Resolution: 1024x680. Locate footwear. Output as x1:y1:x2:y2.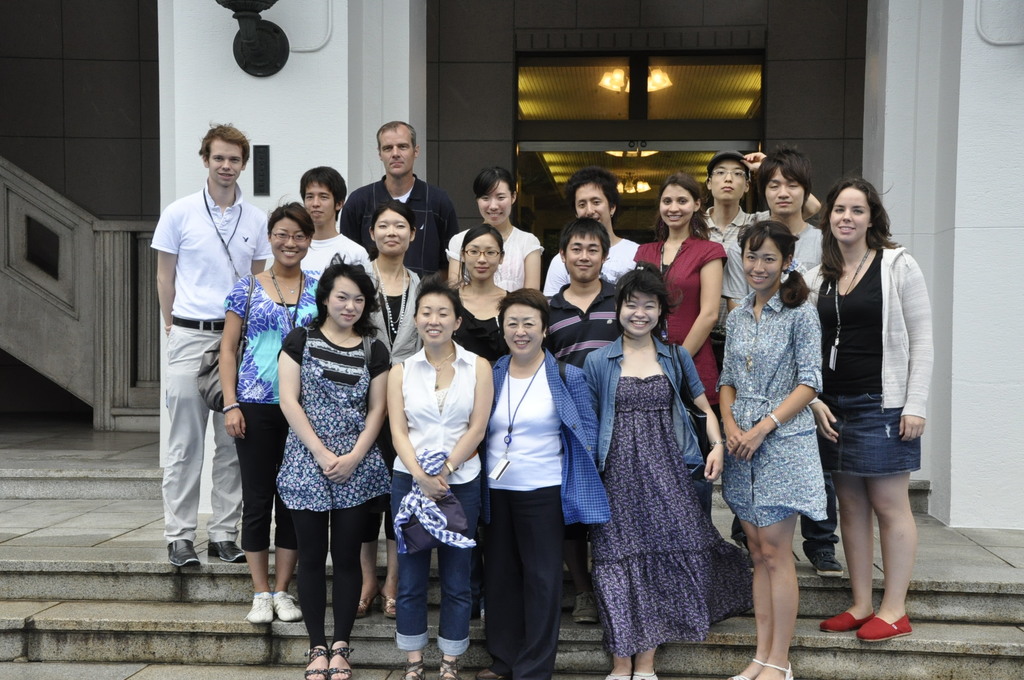
477:657:506:677.
